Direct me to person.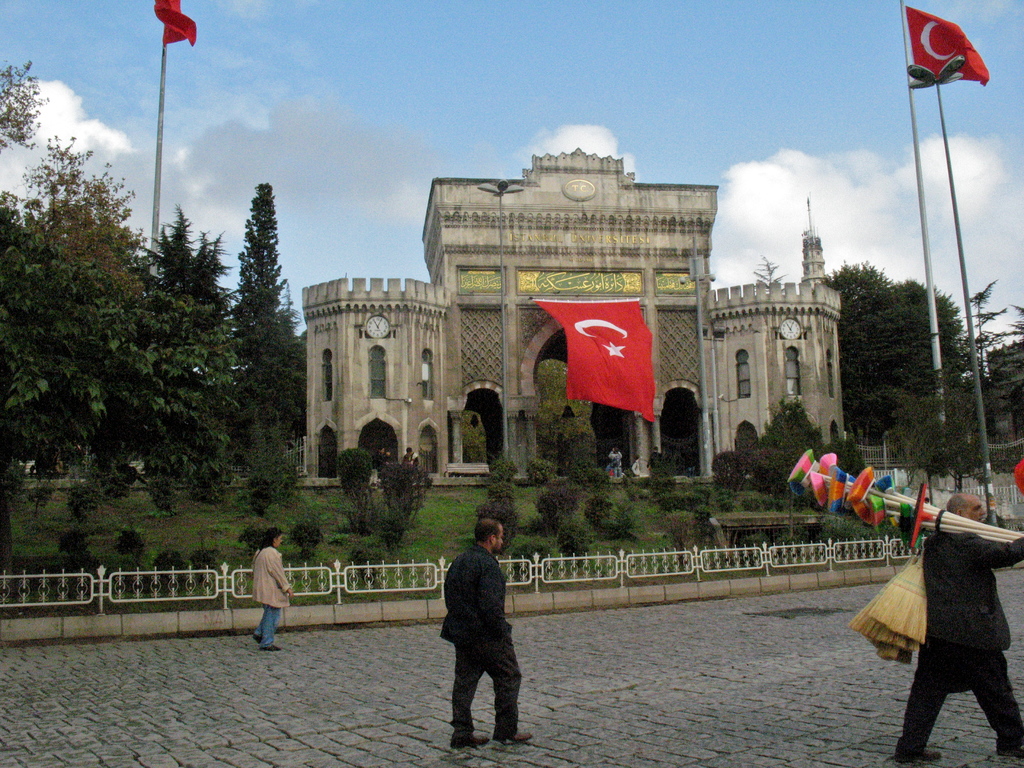
Direction: <region>441, 516, 531, 748</region>.
